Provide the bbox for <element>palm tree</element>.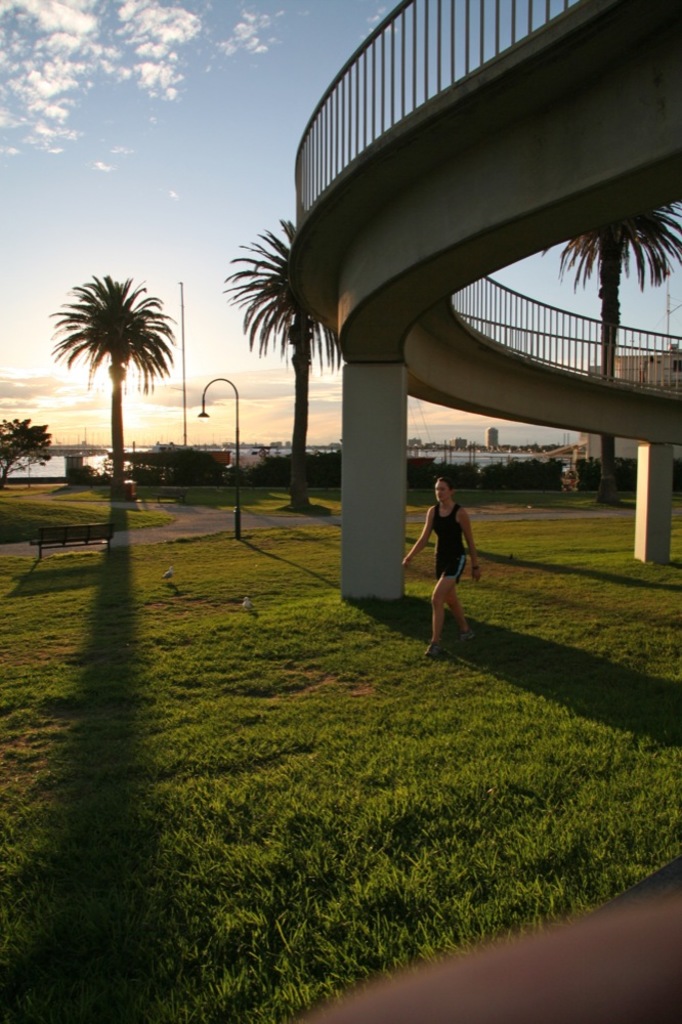
46,263,180,532.
